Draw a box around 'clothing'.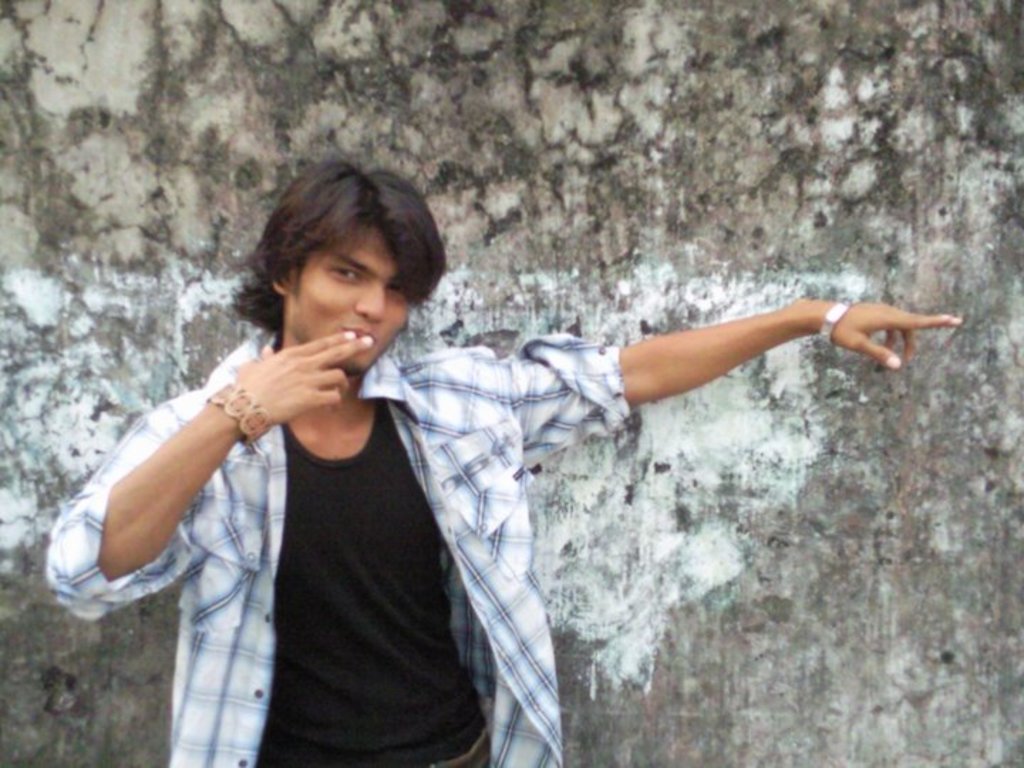
{"x1": 43, "y1": 326, "x2": 631, "y2": 767}.
